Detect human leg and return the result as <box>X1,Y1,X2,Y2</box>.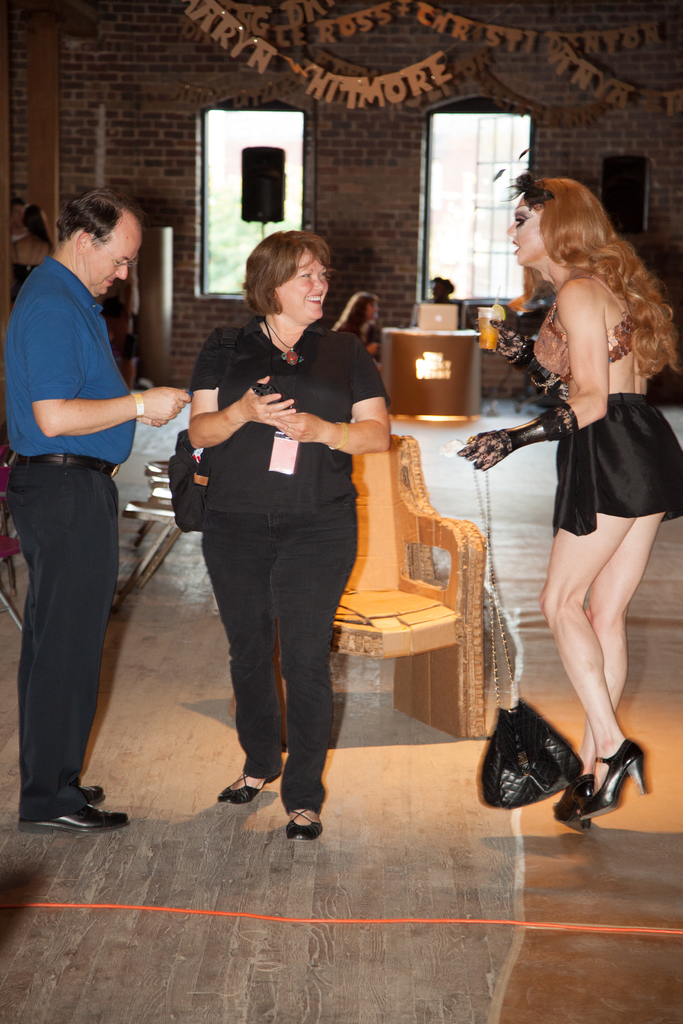
<box>552,398,682,825</box>.
